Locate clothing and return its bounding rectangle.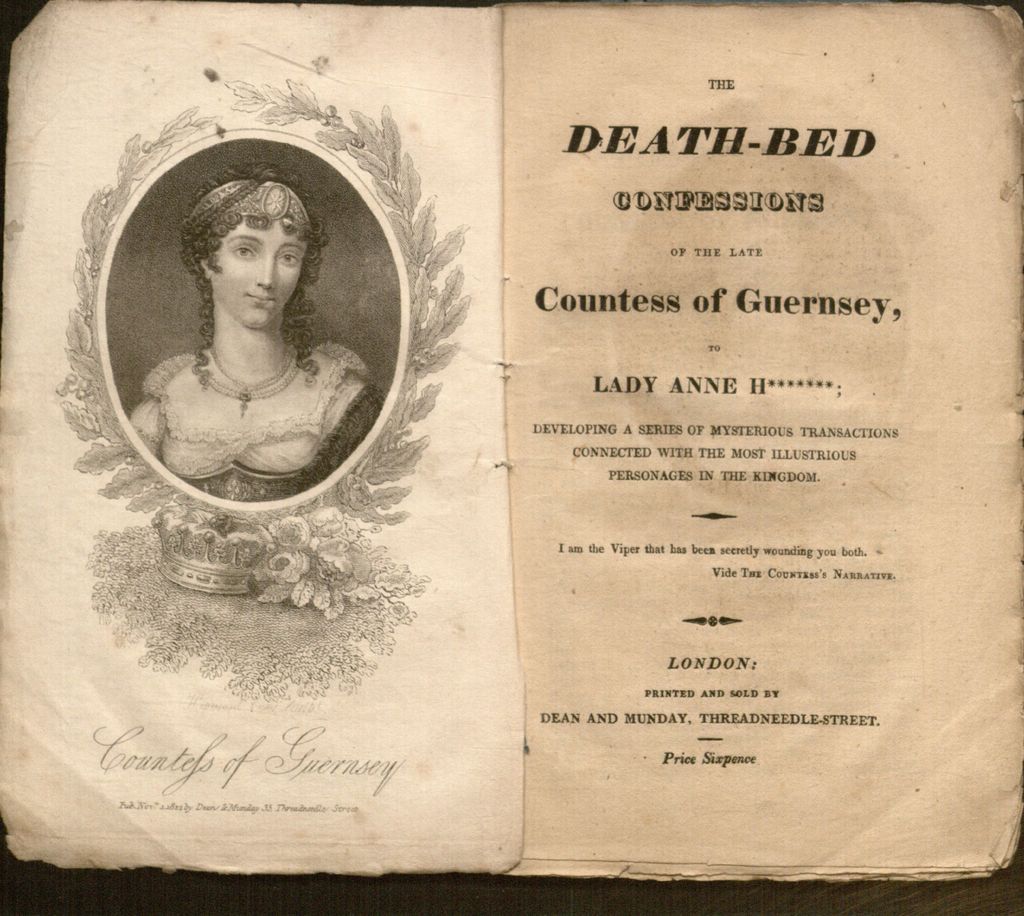
Rect(132, 345, 364, 491).
